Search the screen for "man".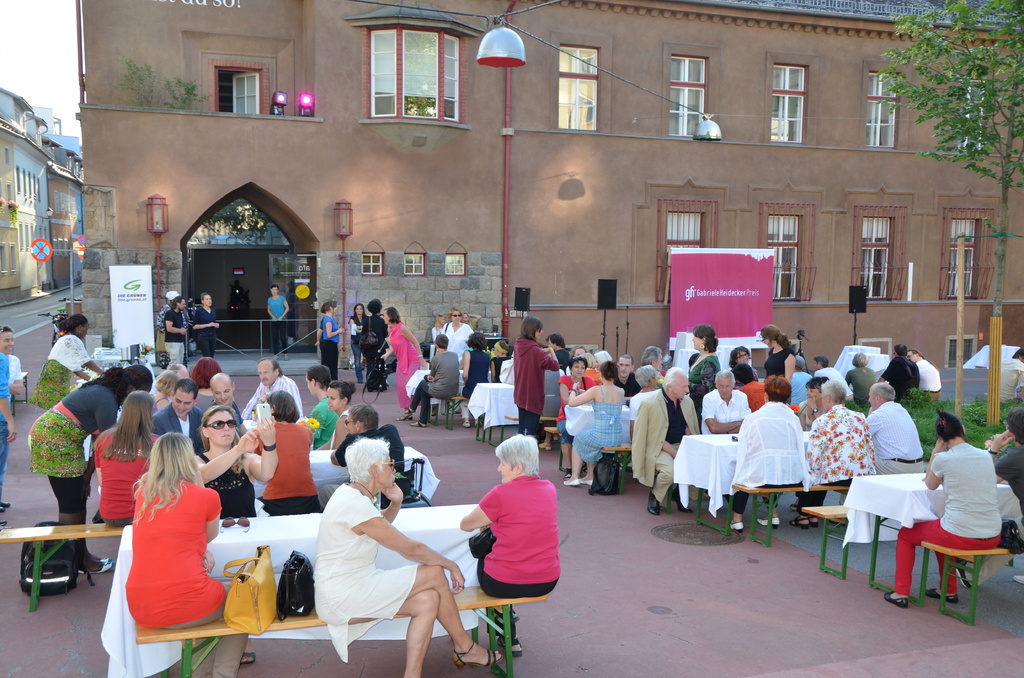
Found at 613/353/641/403.
